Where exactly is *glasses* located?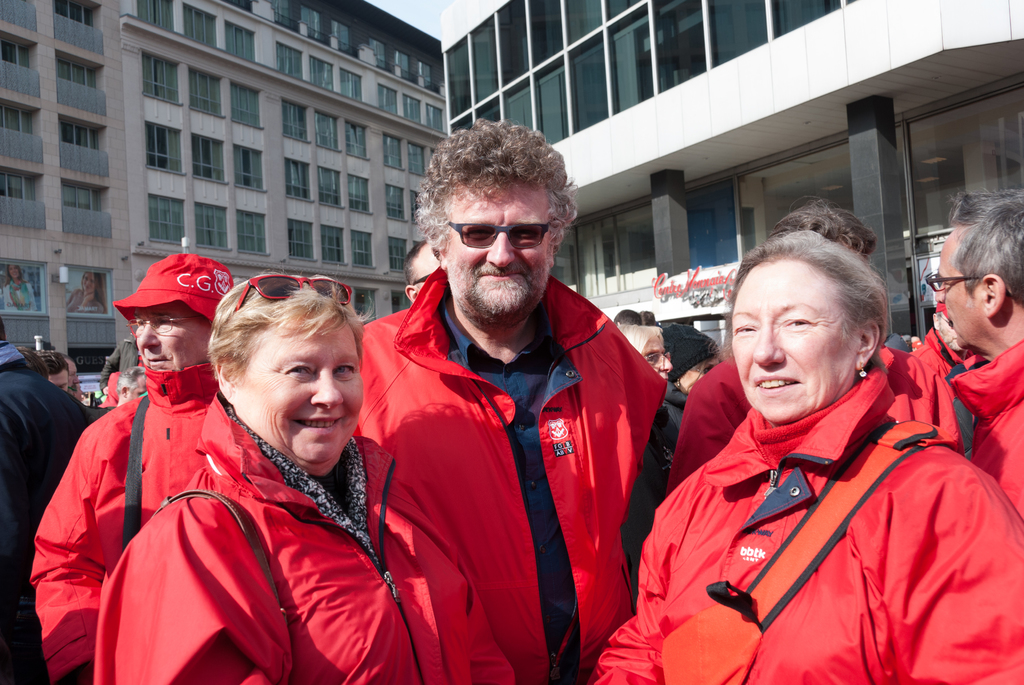
Its bounding box is (left=647, top=350, right=671, bottom=367).
